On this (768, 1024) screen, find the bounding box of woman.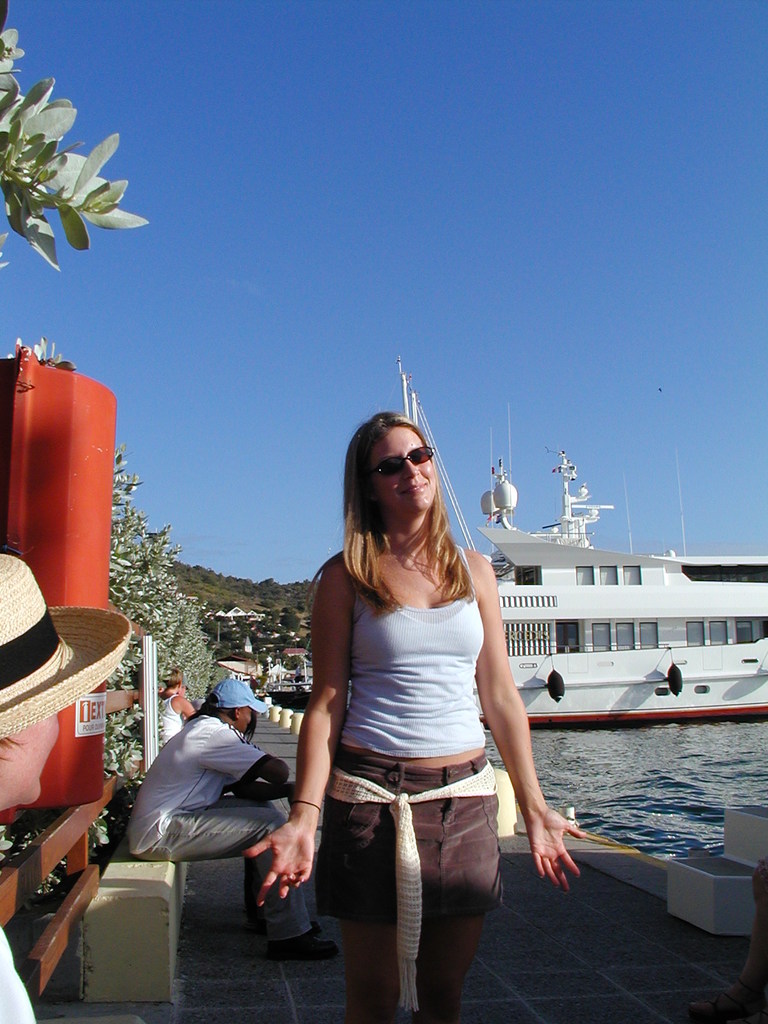
Bounding box: <box>0,554,130,1023</box>.
